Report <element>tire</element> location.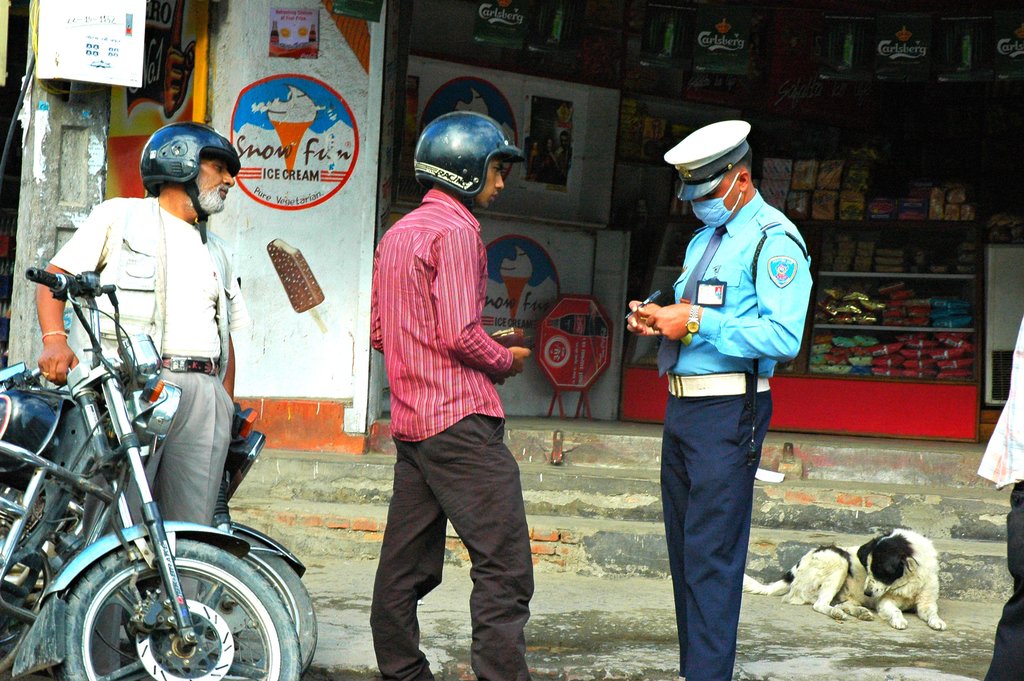
Report: (x1=58, y1=534, x2=299, y2=680).
